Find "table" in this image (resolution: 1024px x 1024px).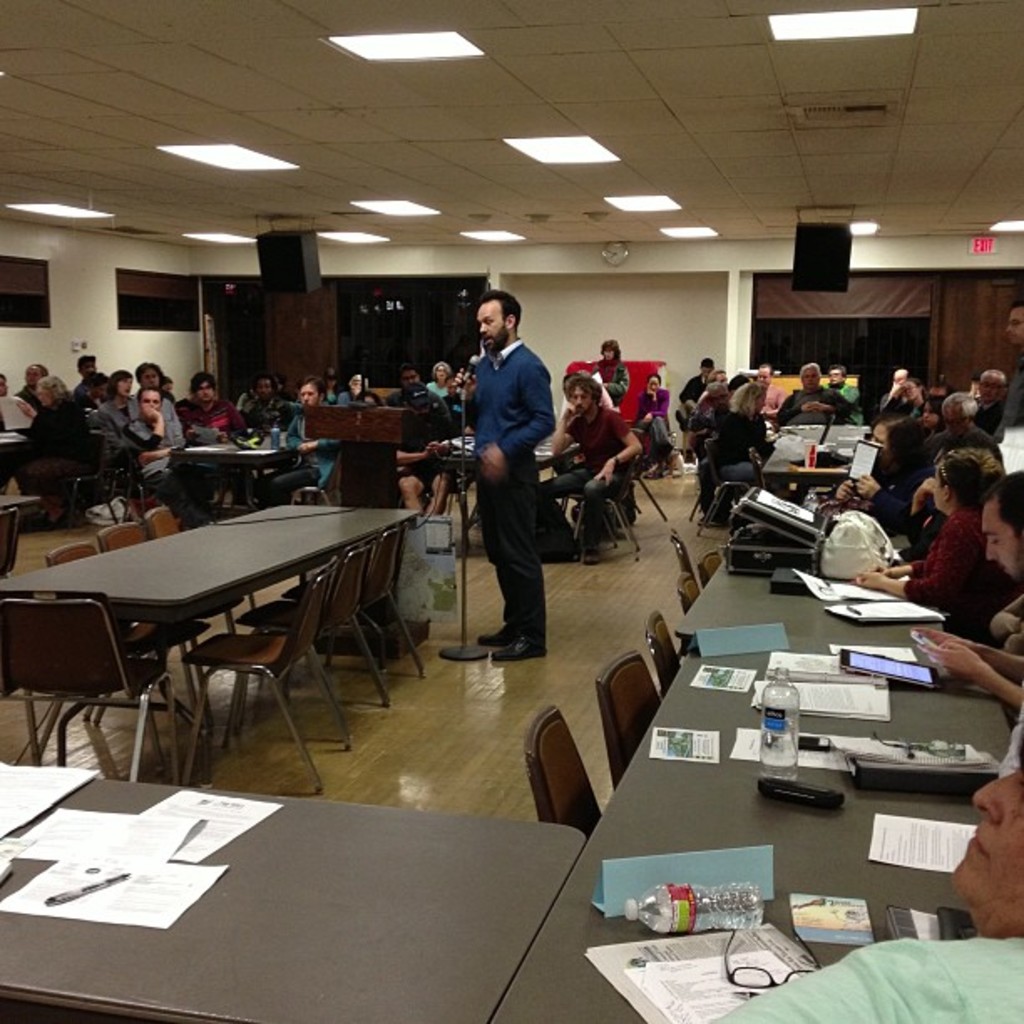
172/432/286/520.
